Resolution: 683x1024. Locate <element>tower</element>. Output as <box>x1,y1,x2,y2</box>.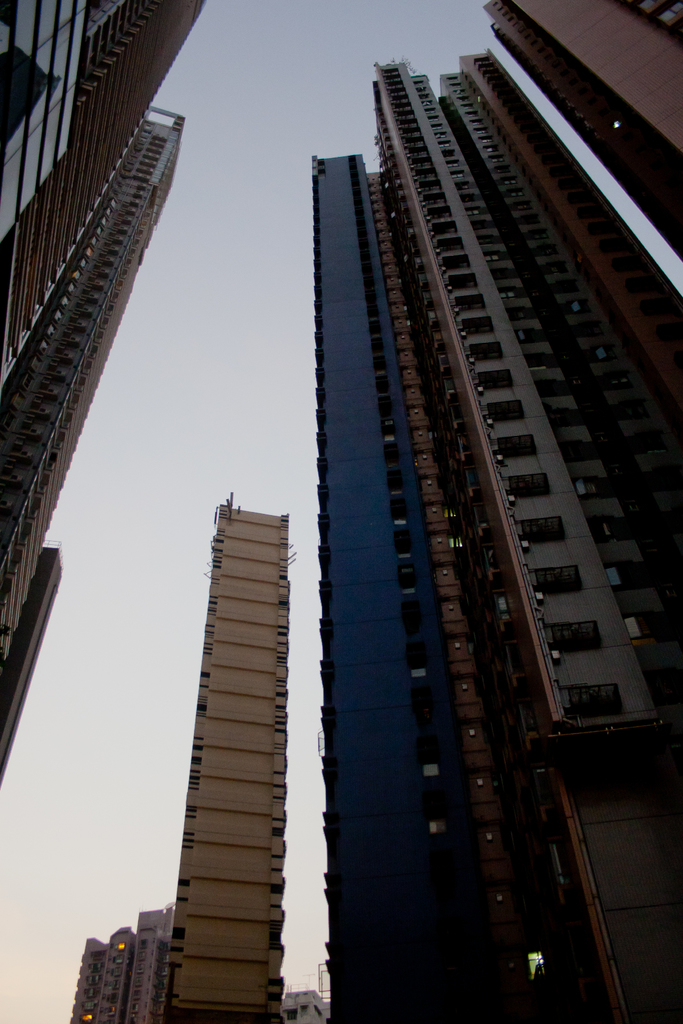
<box>0,0,204,366</box>.
